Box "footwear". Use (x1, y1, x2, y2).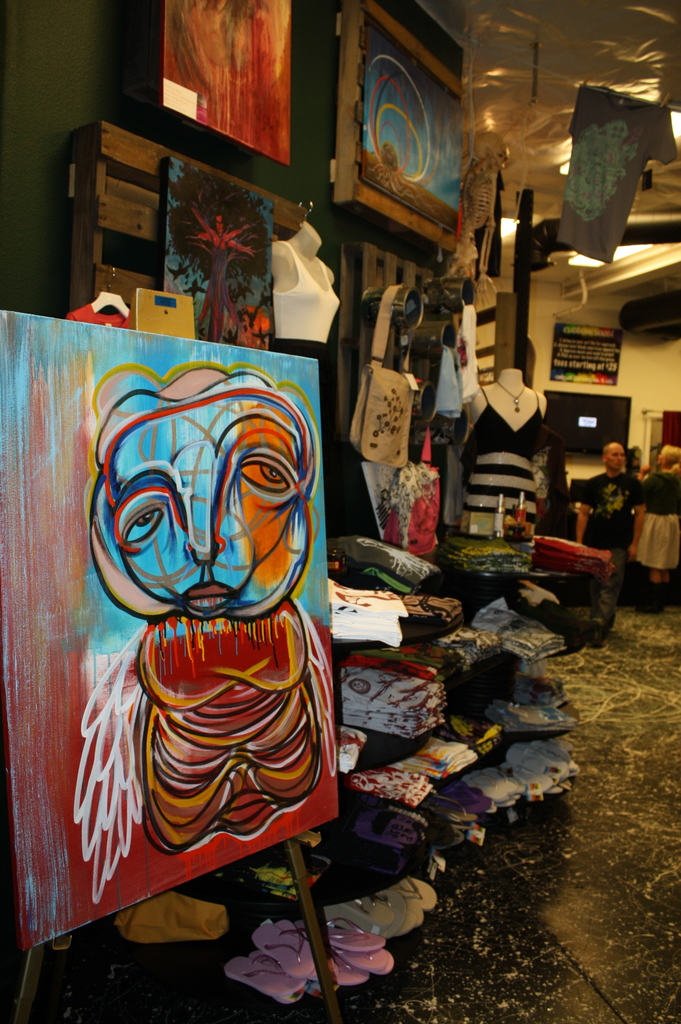
(228, 953, 307, 1000).
